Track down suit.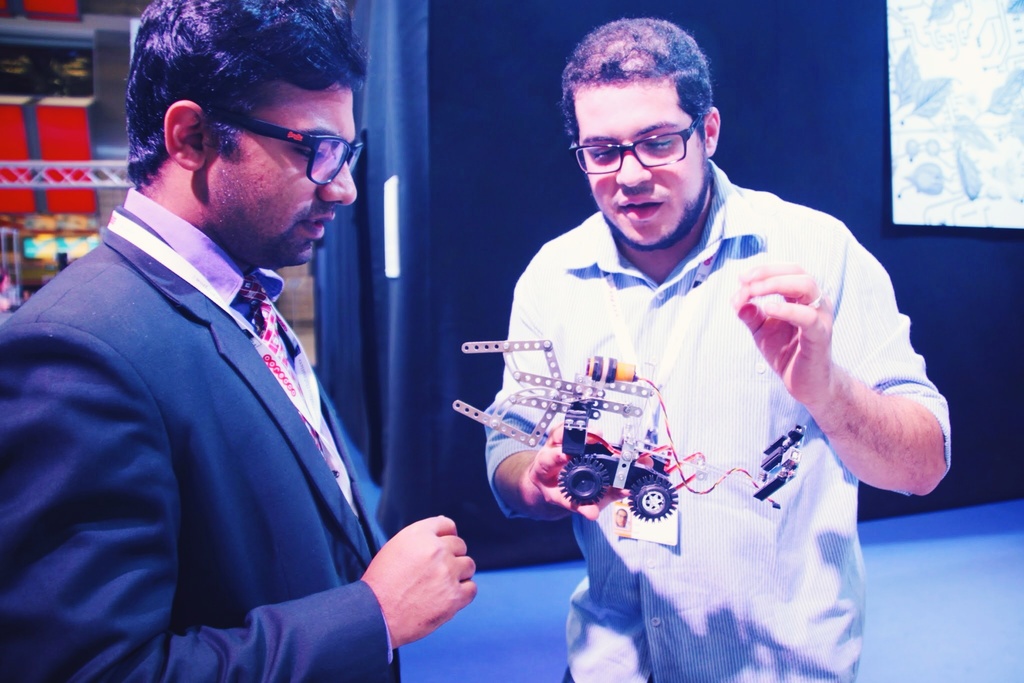
Tracked to 23 40 418 682.
